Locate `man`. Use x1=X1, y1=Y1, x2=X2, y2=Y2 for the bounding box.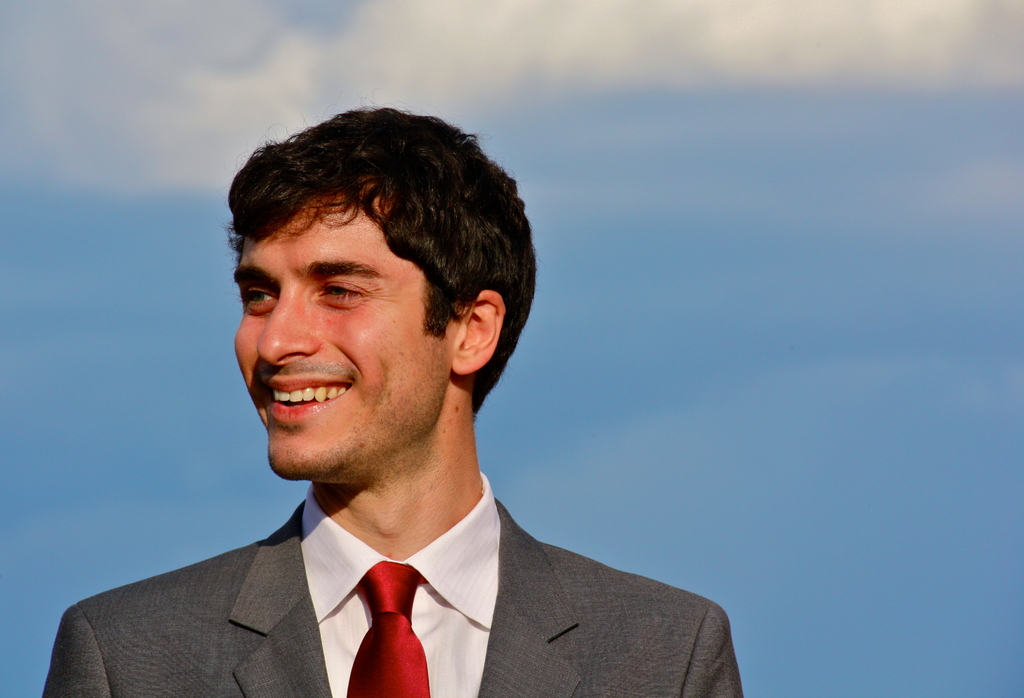
x1=67, y1=101, x2=764, y2=697.
